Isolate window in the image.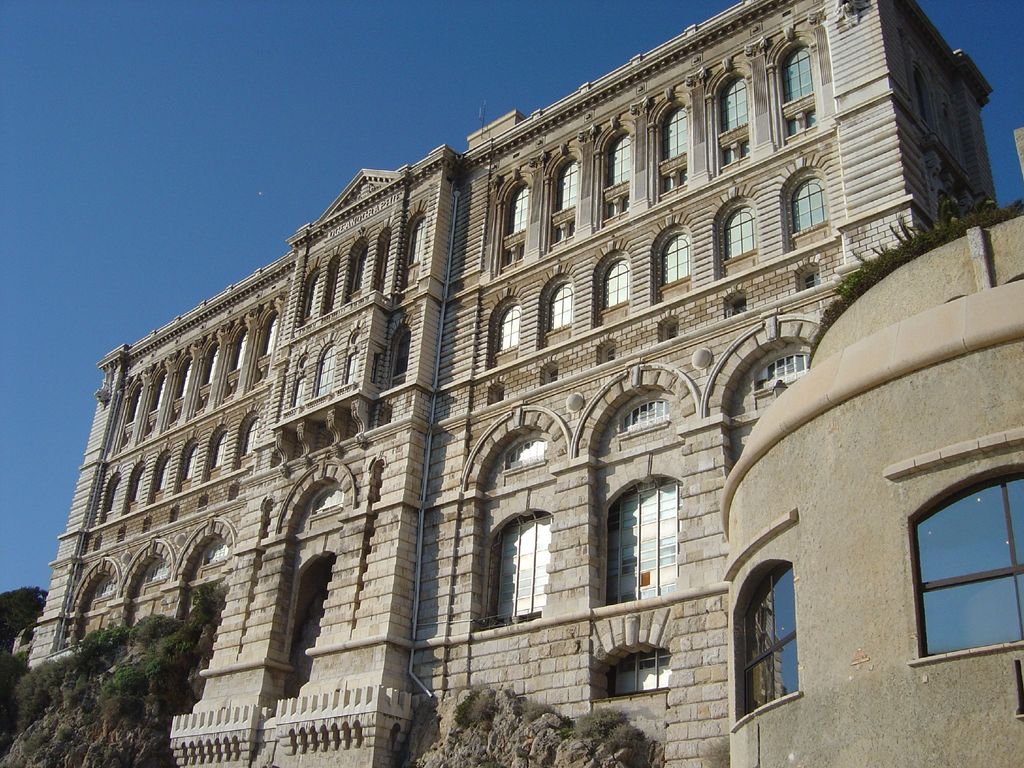
Isolated region: (left=657, top=220, right=696, bottom=298).
